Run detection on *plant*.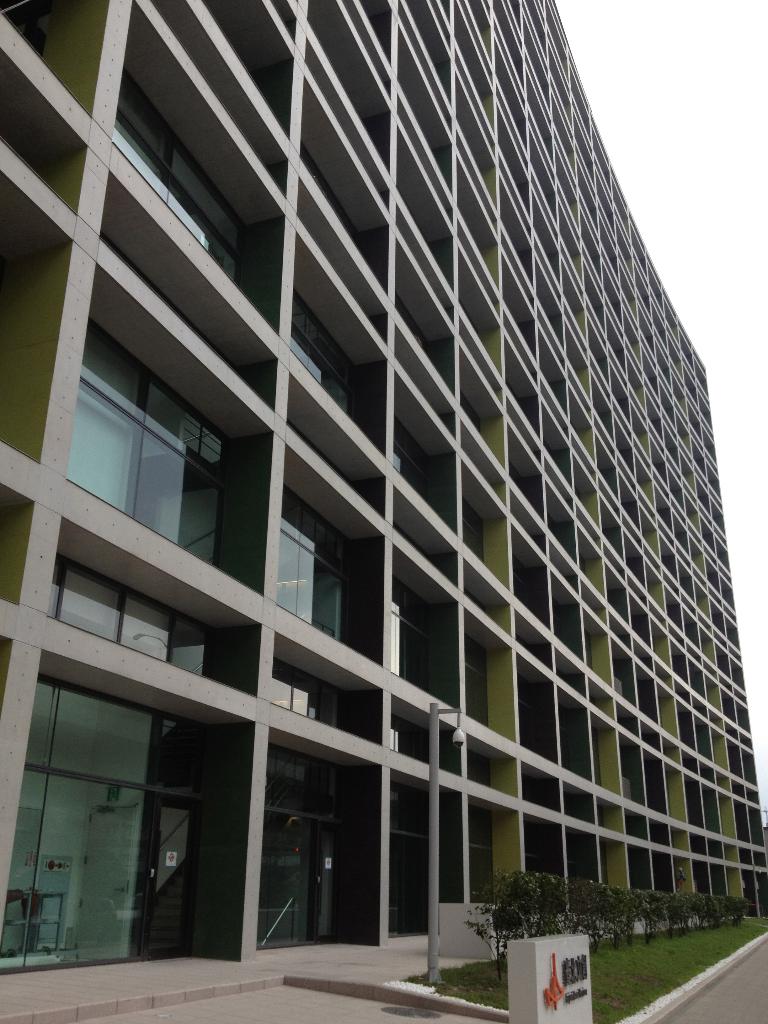
Result: left=460, top=868, right=539, bottom=982.
